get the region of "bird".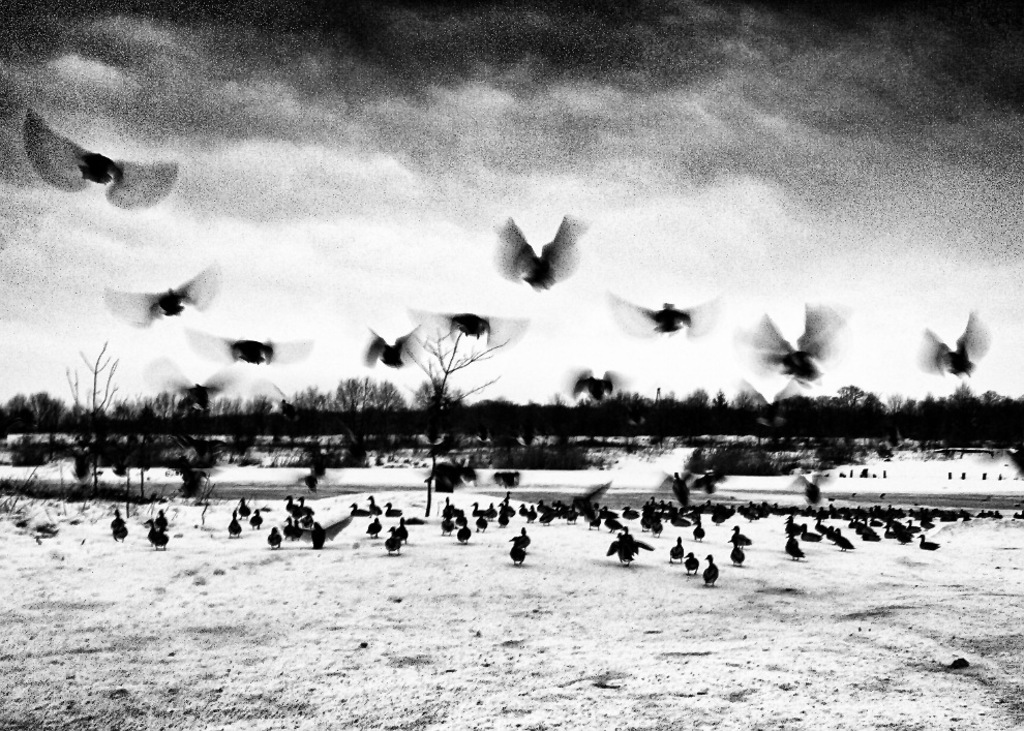
bbox=(189, 325, 300, 365).
